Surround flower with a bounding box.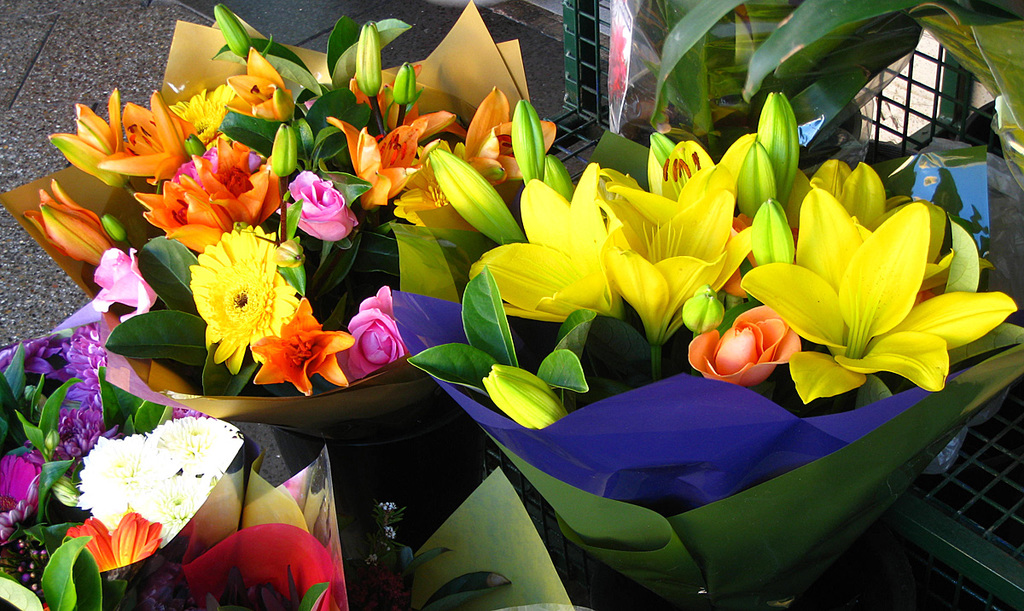
<bbox>288, 169, 357, 241</bbox>.
